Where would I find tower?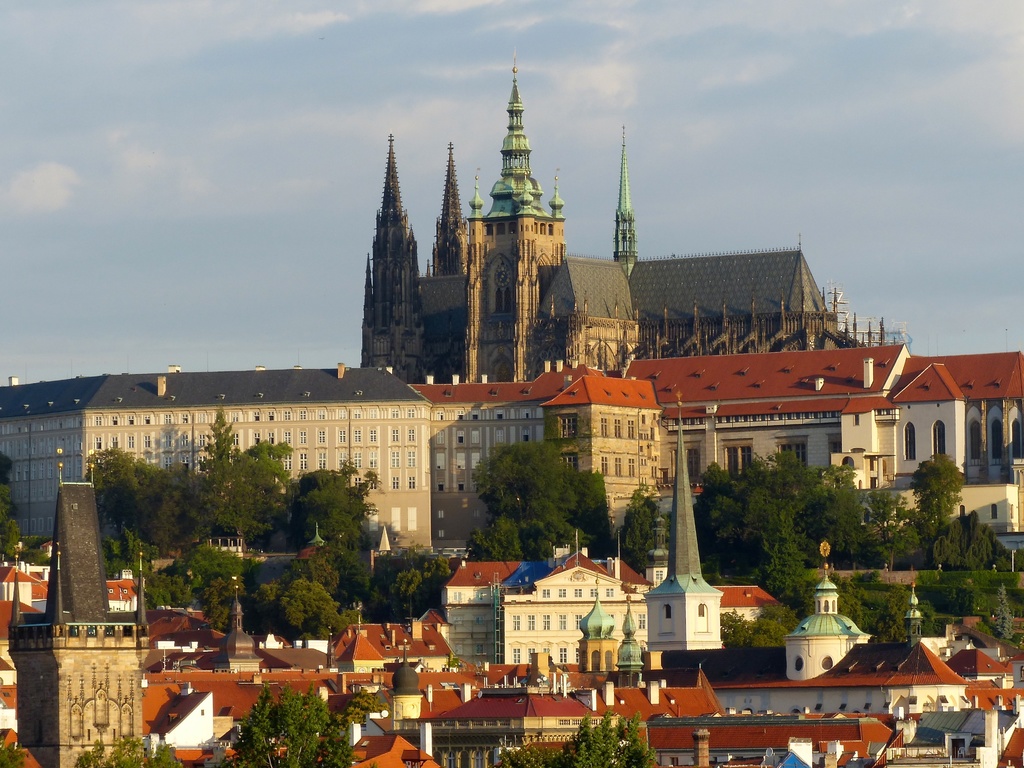
At box=[618, 604, 641, 668].
